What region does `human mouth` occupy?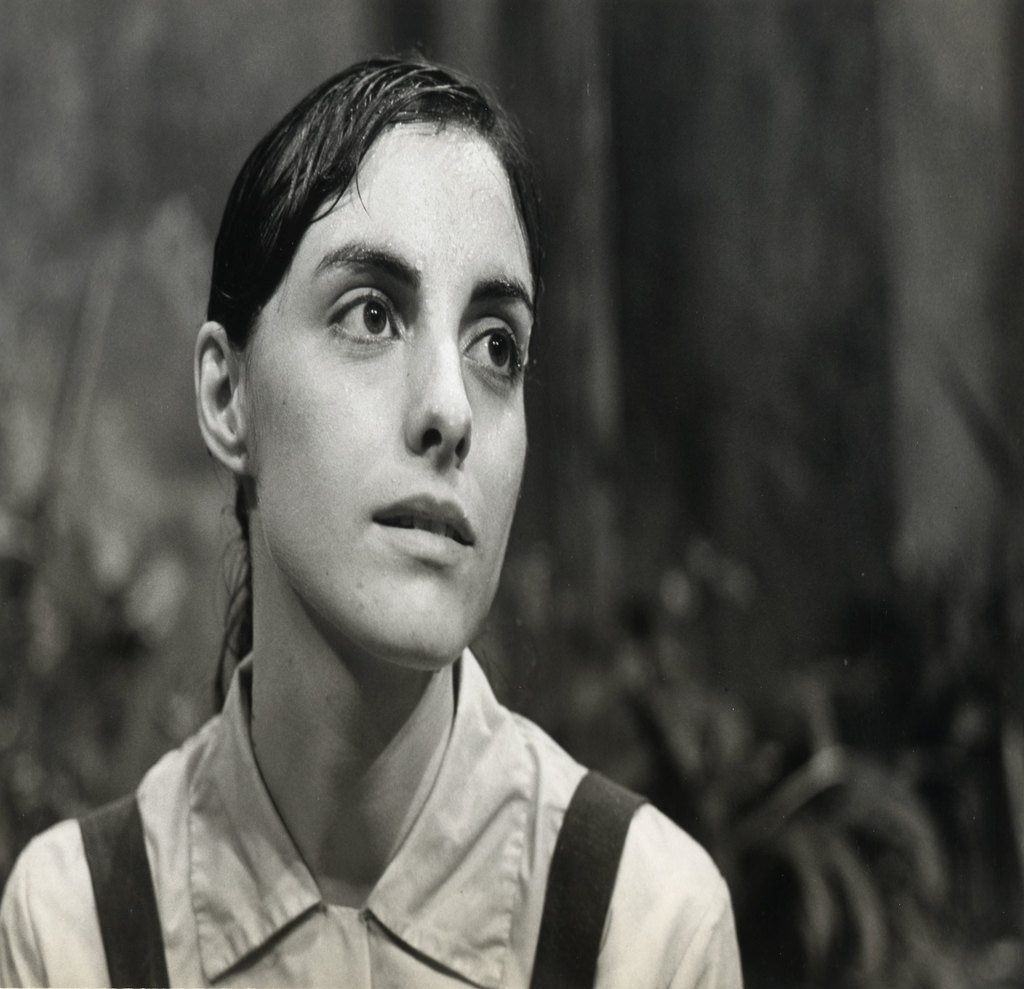
crop(370, 495, 478, 561).
